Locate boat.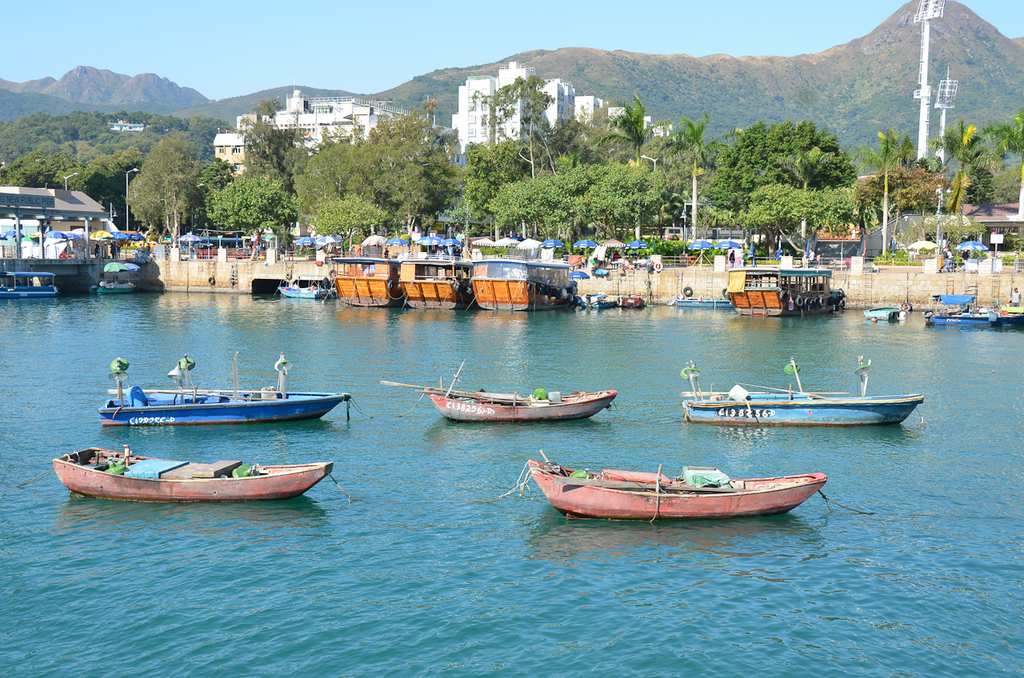
Bounding box: detection(926, 285, 1023, 325).
